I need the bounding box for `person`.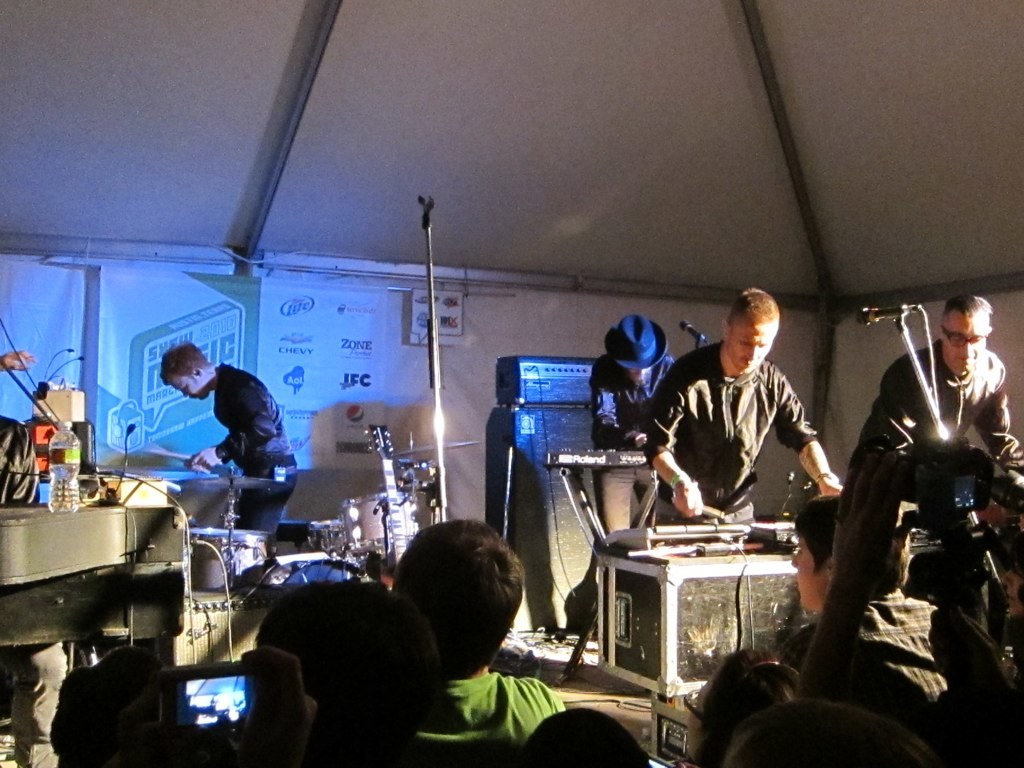
Here it is: pyautogui.locateOnScreen(852, 291, 1023, 508).
